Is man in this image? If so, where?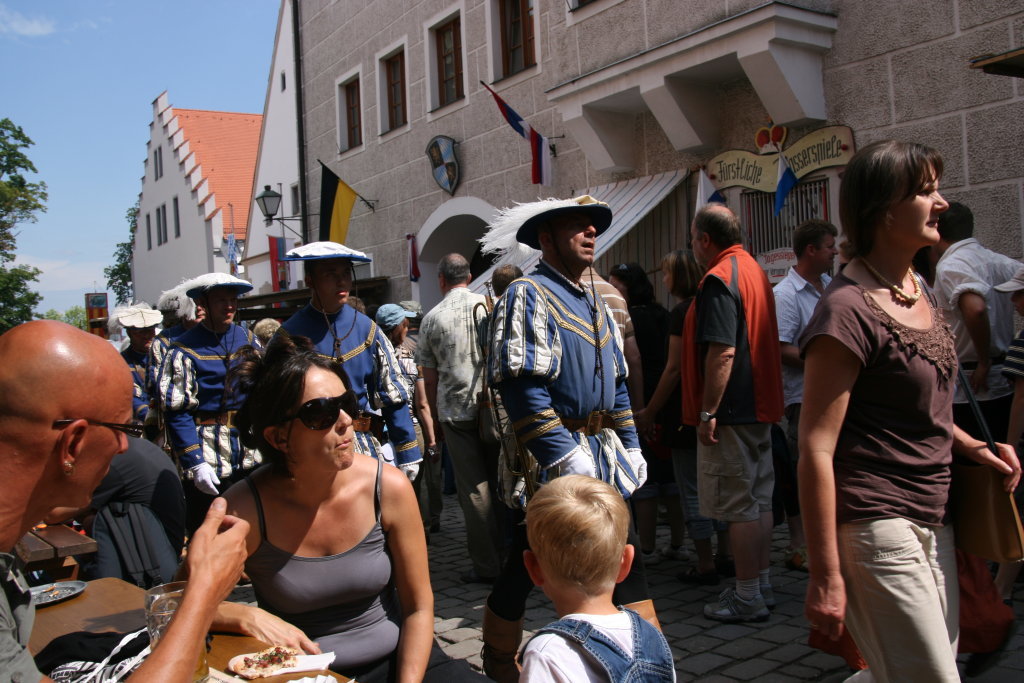
Yes, at crop(251, 316, 283, 340).
